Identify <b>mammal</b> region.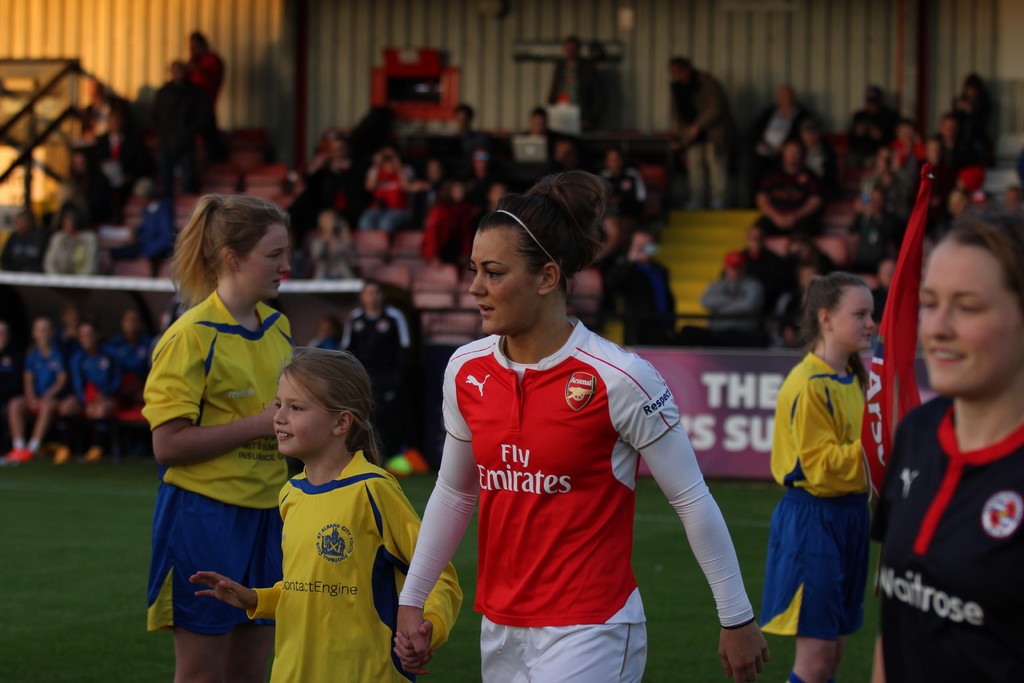
Region: 138/189/298/682.
